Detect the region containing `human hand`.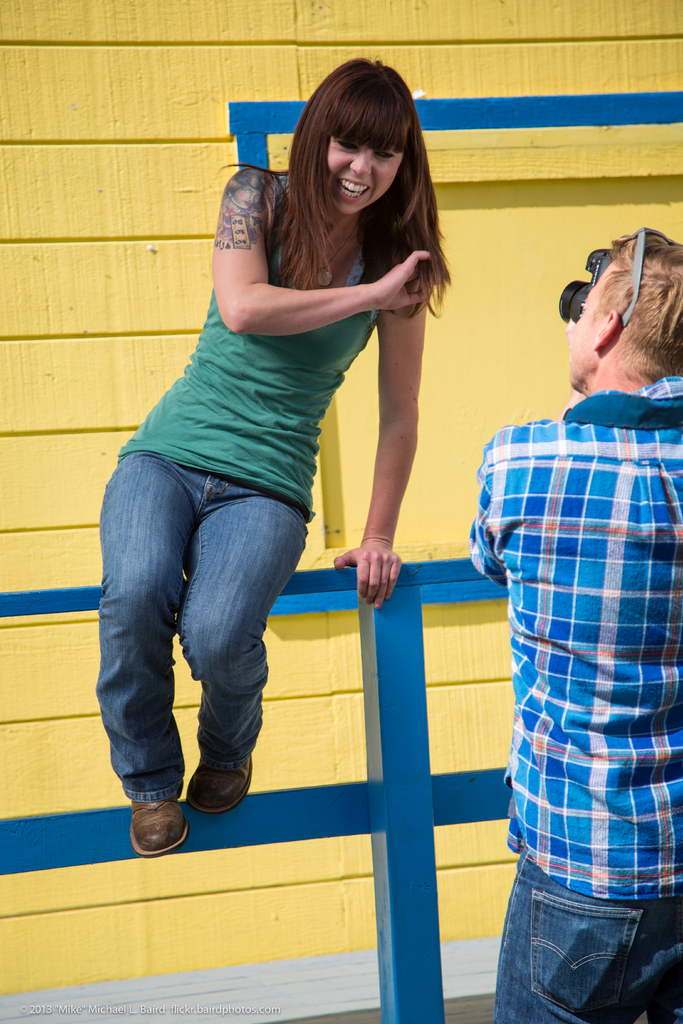
l=368, t=244, r=438, b=316.
